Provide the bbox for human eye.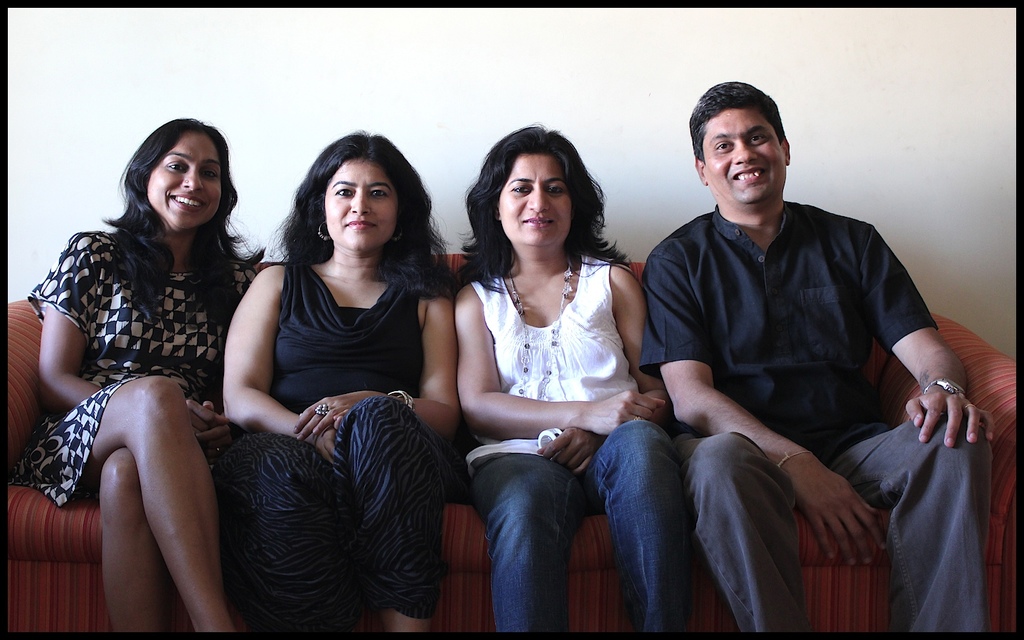
[x1=543, y1=183, x2=565, y2=196].
